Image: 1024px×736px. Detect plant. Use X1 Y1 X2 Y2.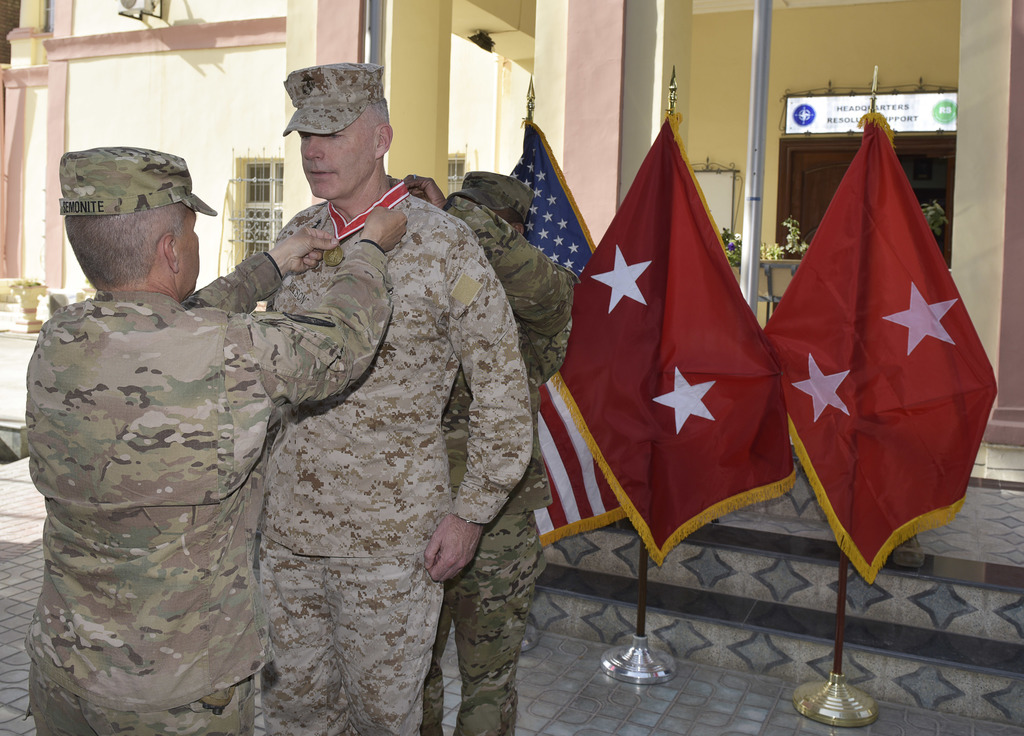
755 235 785 261.
